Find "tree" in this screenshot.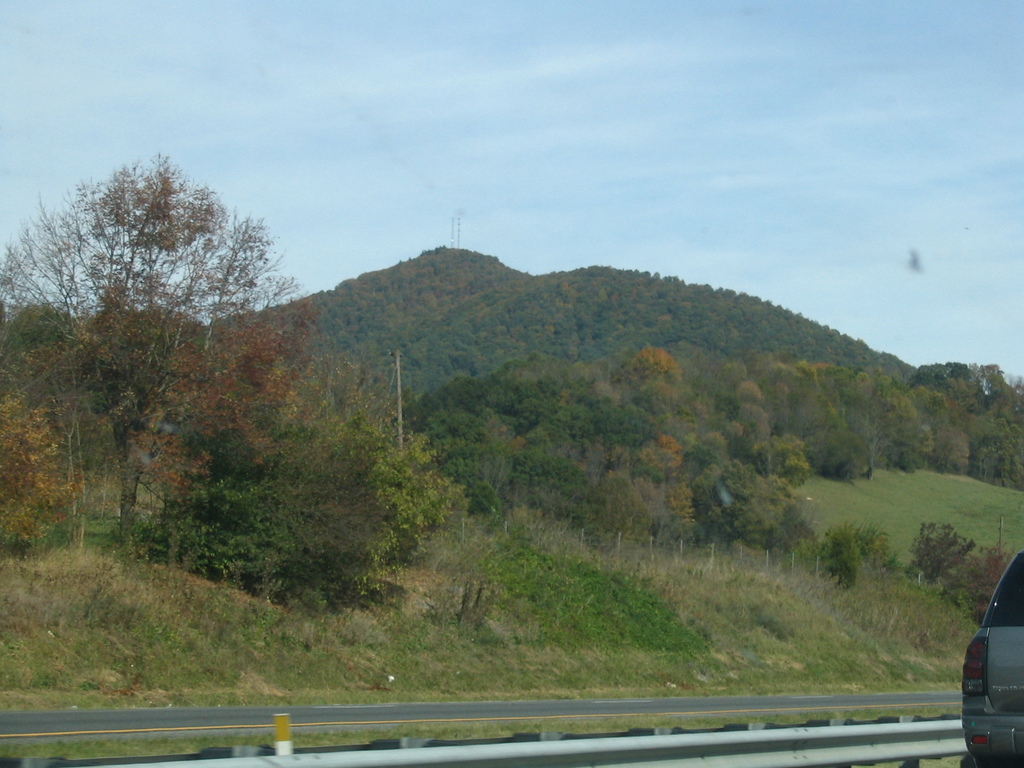
The bounding box for "tree" is 46:140:273:488.
